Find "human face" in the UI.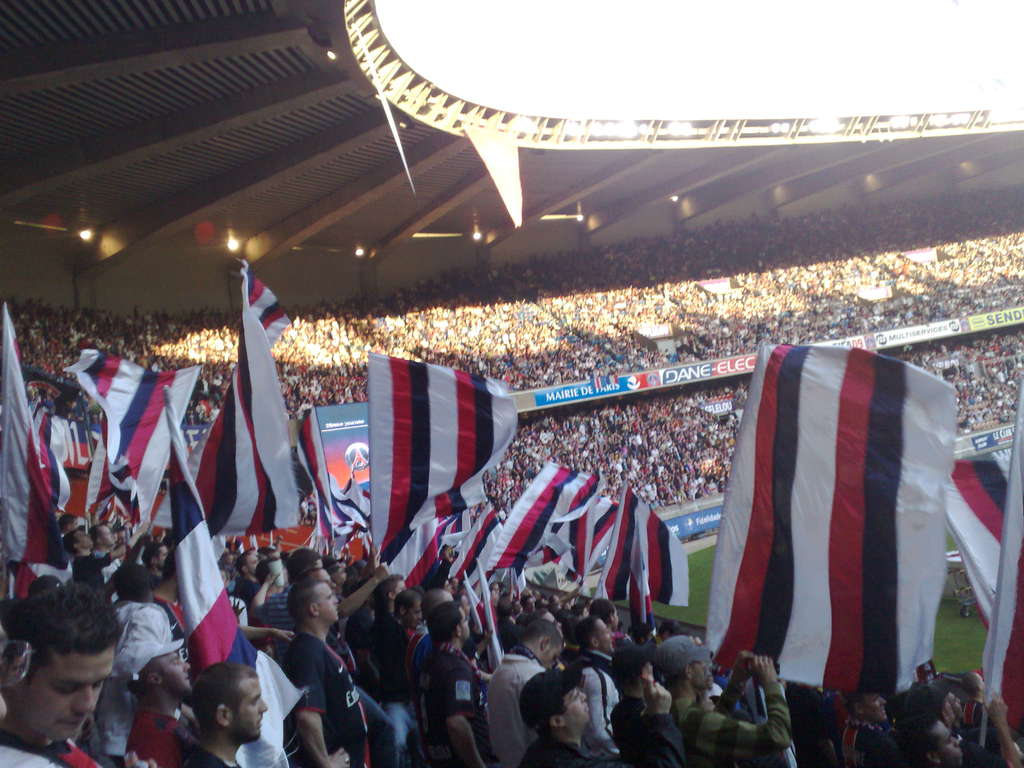
UI element at {"left": 100, "top": 526, "right": 113, "bottom": 546}.
